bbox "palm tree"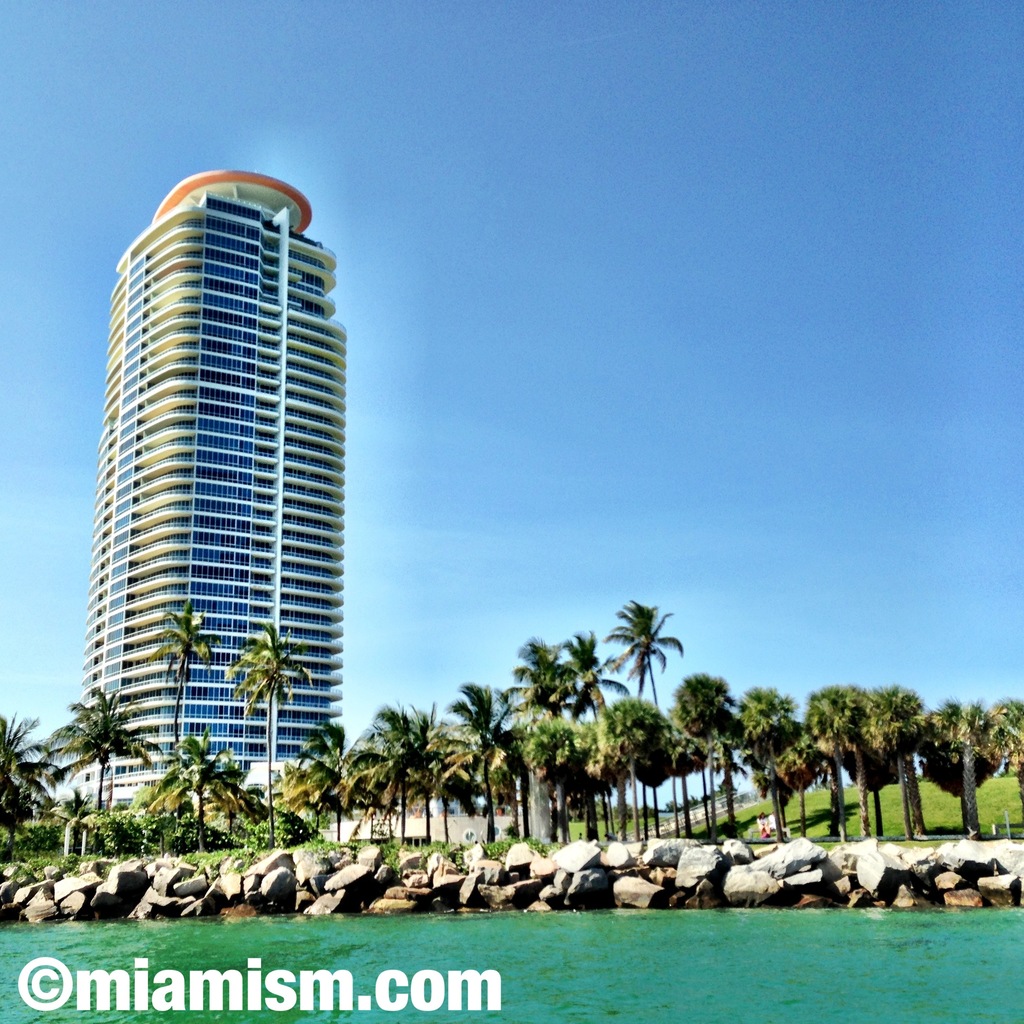
region(280, 715, 364, 846)
